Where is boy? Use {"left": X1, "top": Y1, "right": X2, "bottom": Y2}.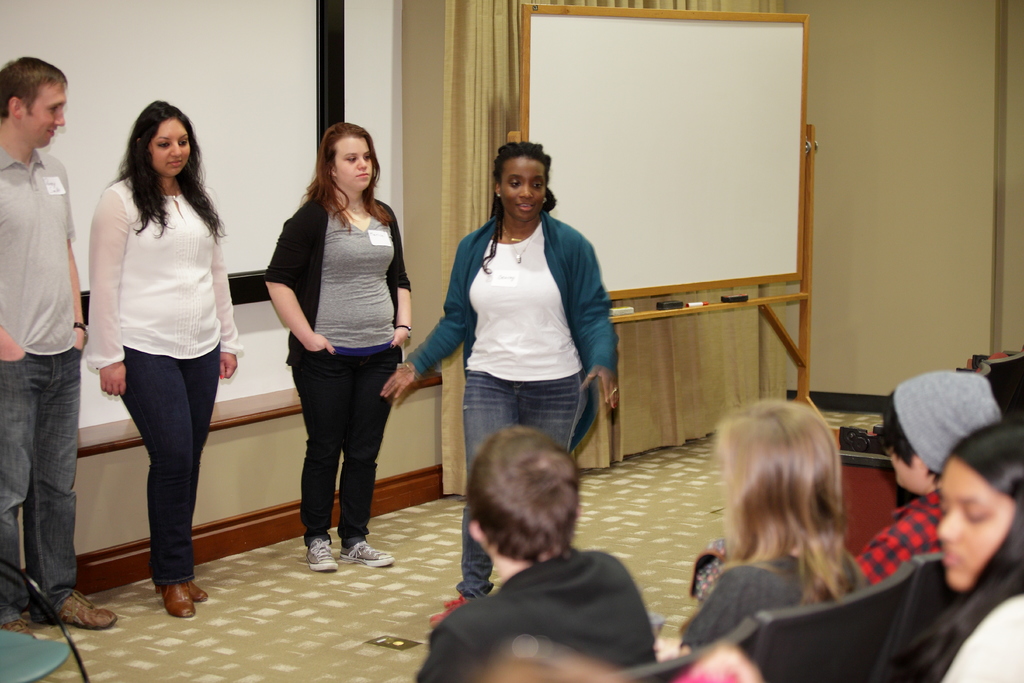
{"left": 414, "top": 424, "right": 657, "bottom": 682}.
